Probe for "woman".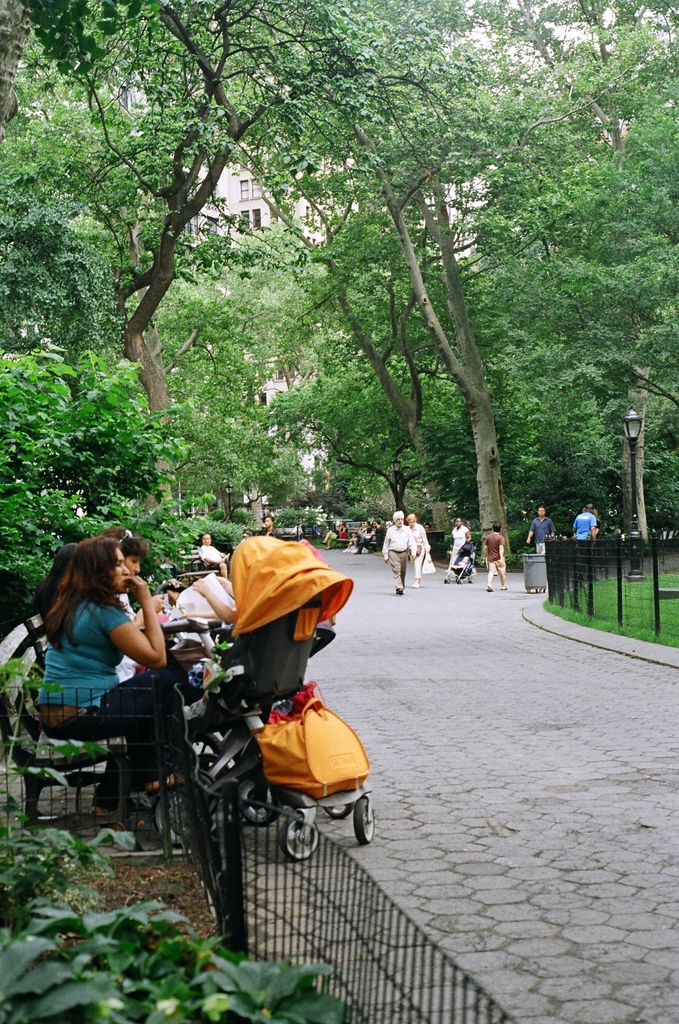
Probe result: [x1=439, y1=516, x2=475, y2=581].
